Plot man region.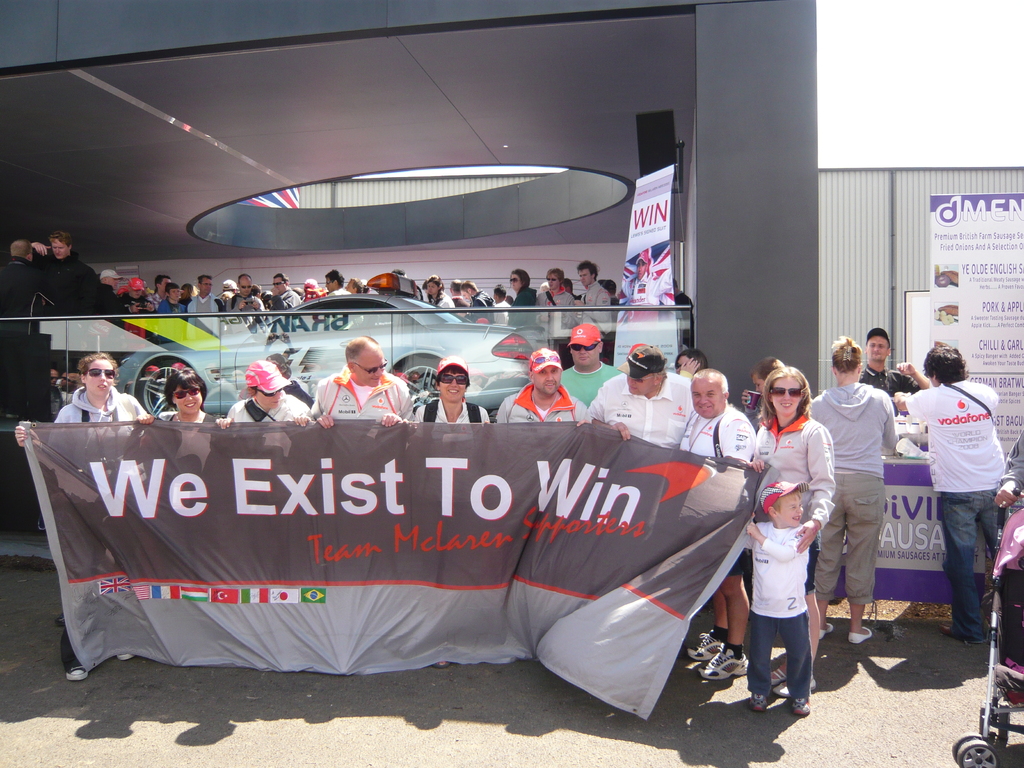
Plotted at 221/356/313/431.
